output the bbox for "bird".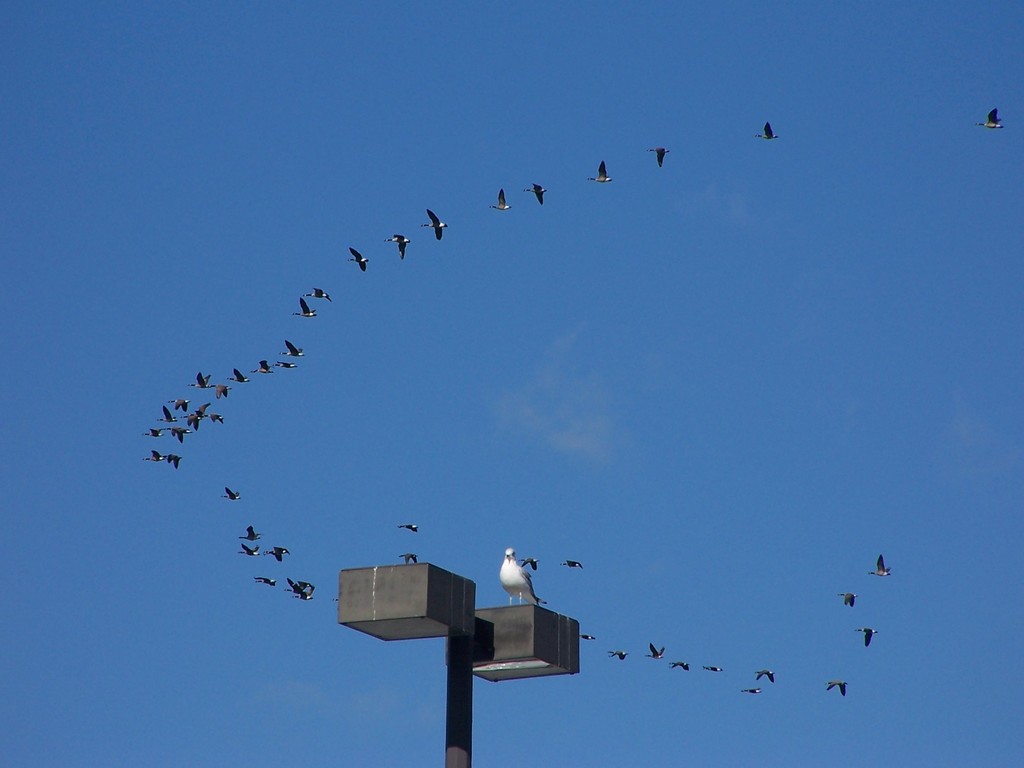
bbox=[227, 367, 255, 390].
